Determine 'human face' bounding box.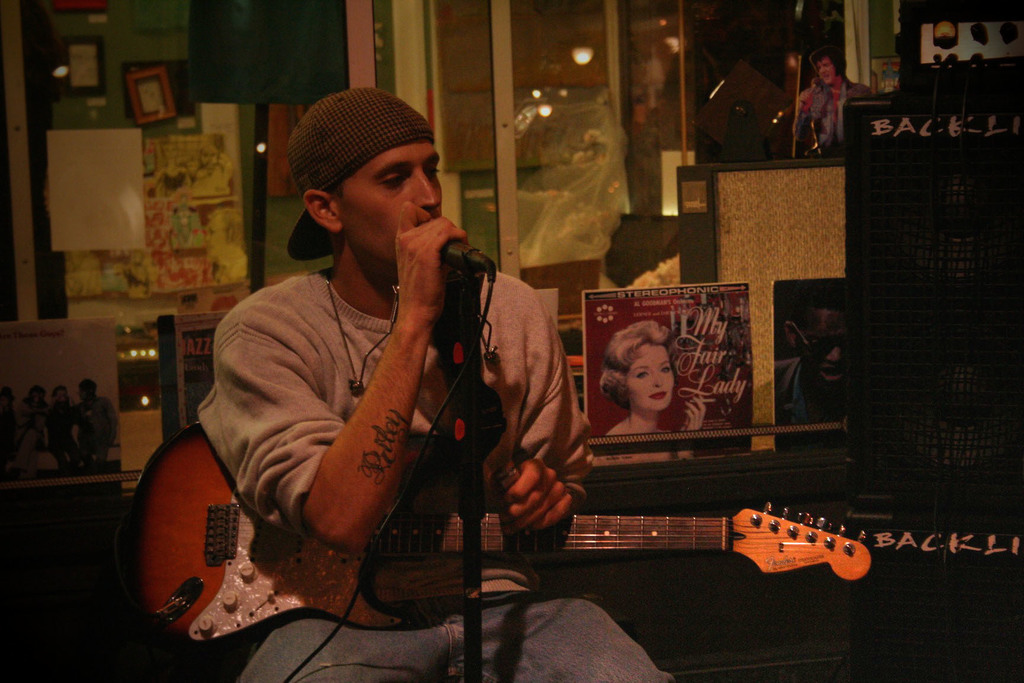
Determined: region(624, 347, 674, 415).
